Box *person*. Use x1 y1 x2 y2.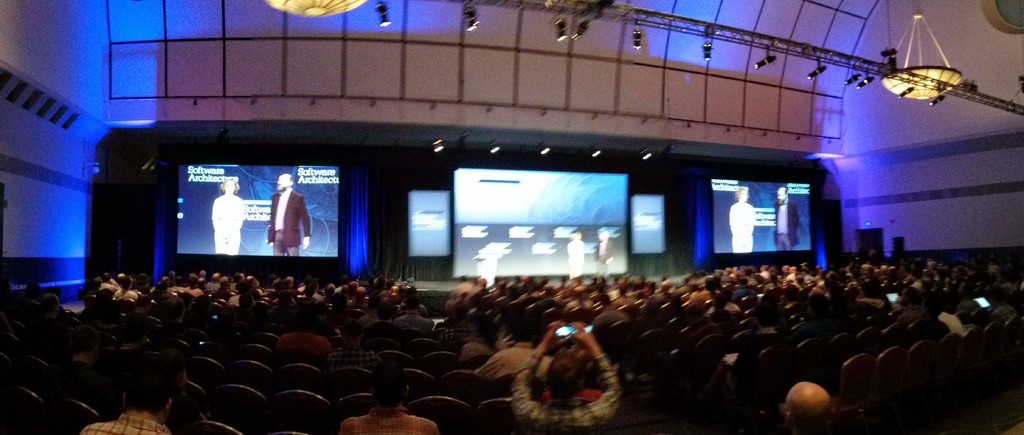
506 309 627 434.
